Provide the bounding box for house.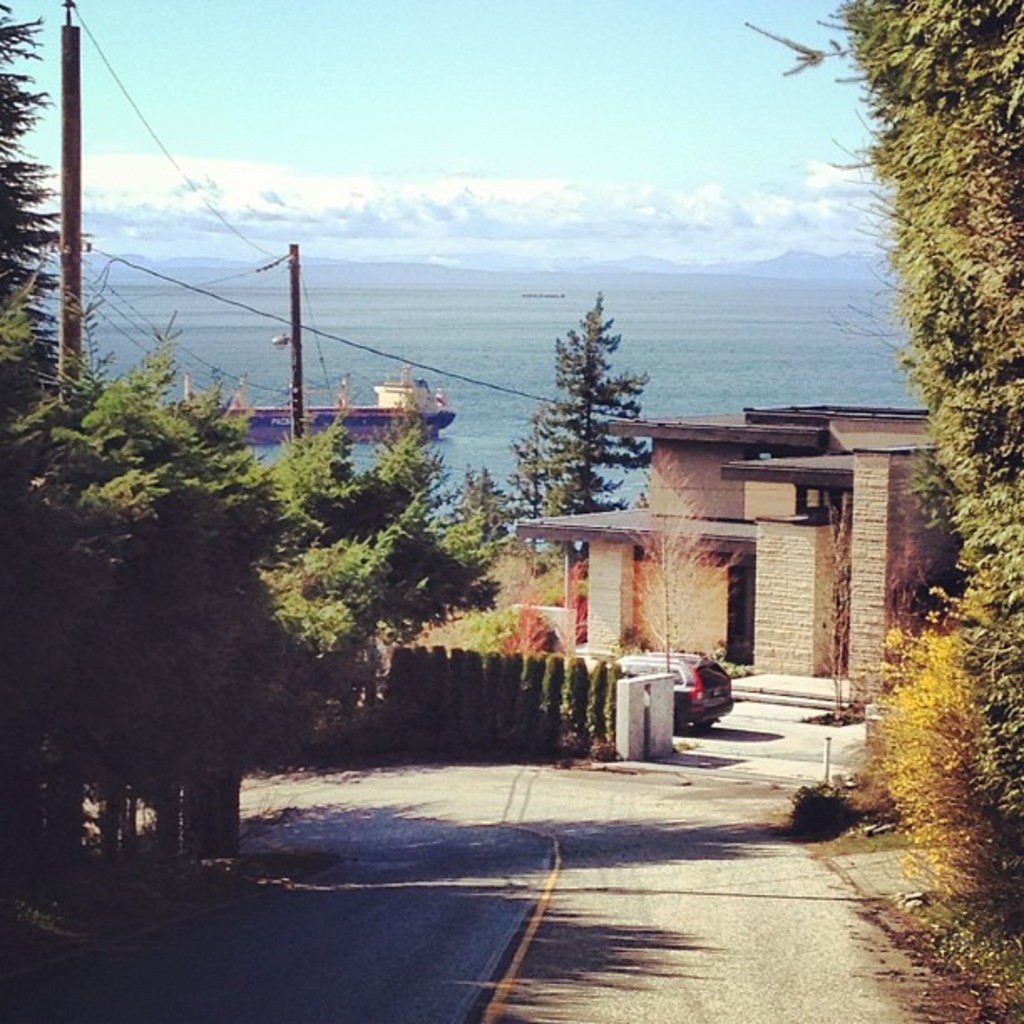
bbox=[438, 360, 934, 708].
